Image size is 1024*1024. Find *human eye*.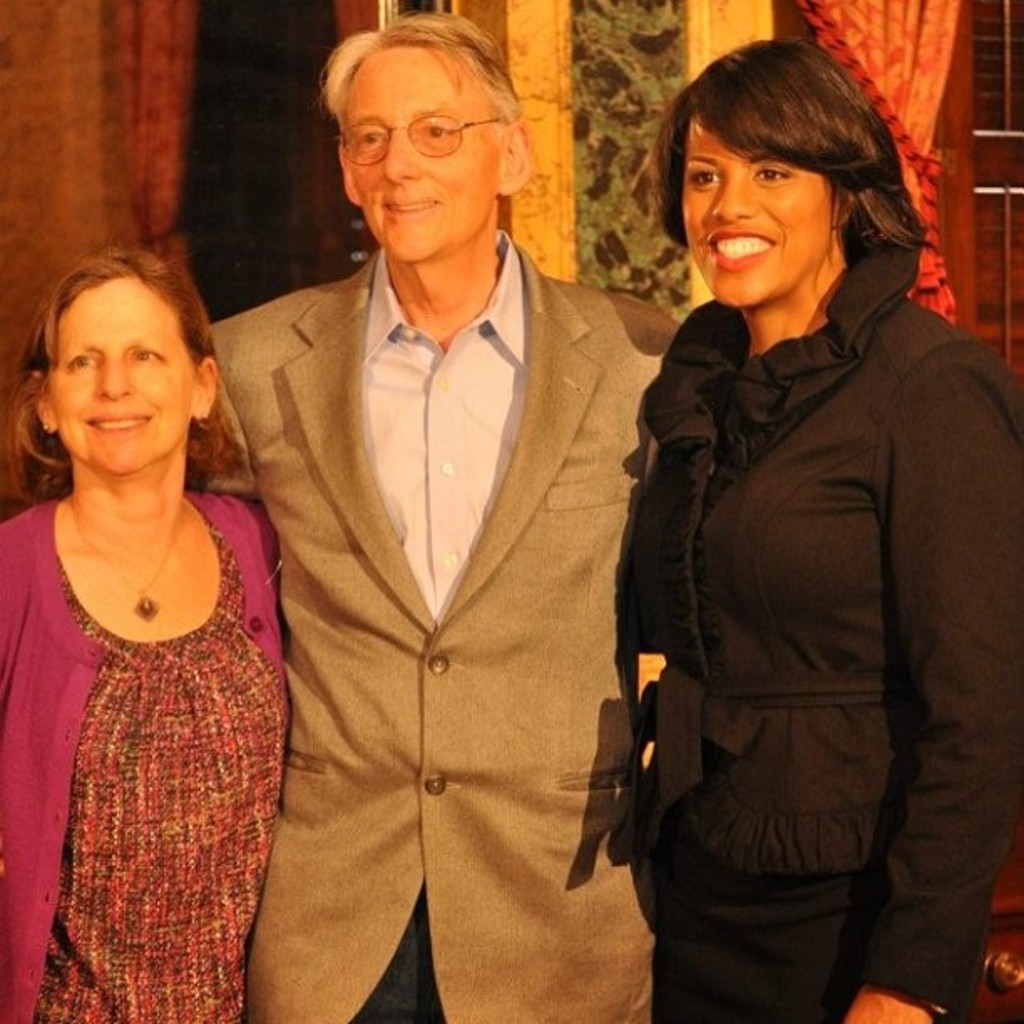
[356, 125, 392, 149].
